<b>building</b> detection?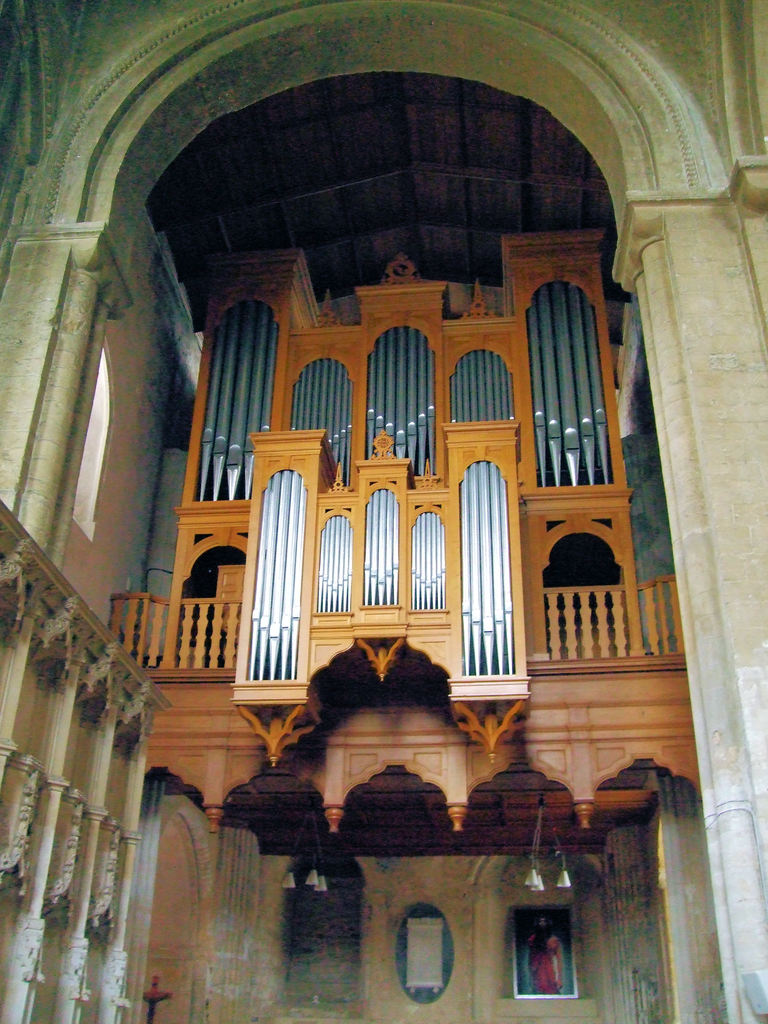
pyautogui.locateOnScreen(0, 0, 767, 1023)
